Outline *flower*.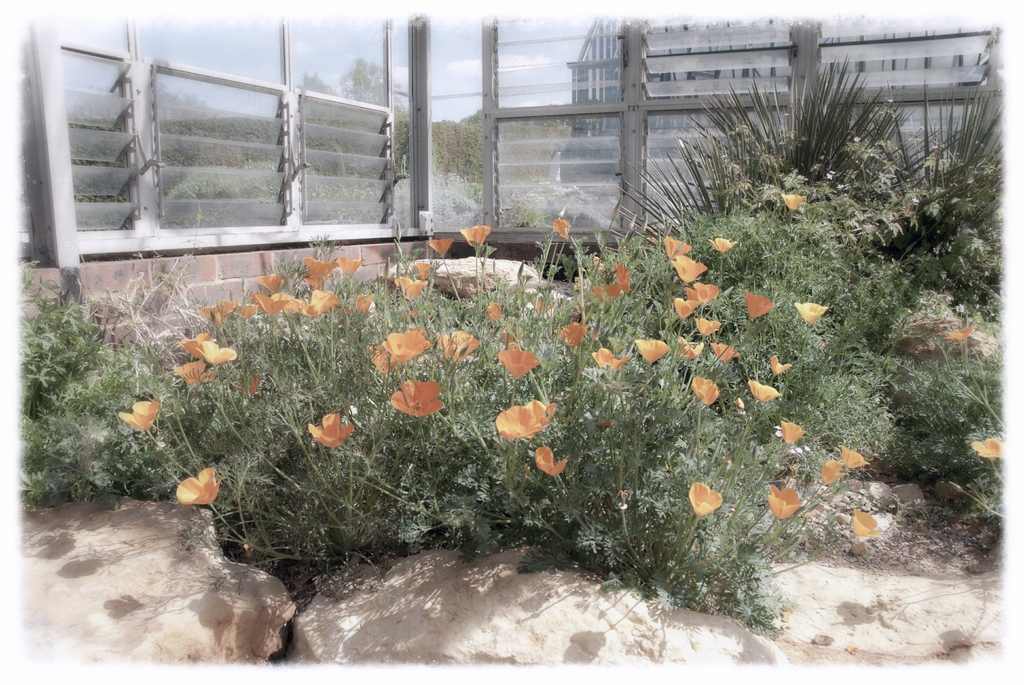
Outline: pyautogui.locateOnScreen(843, 446, 863, 466).
